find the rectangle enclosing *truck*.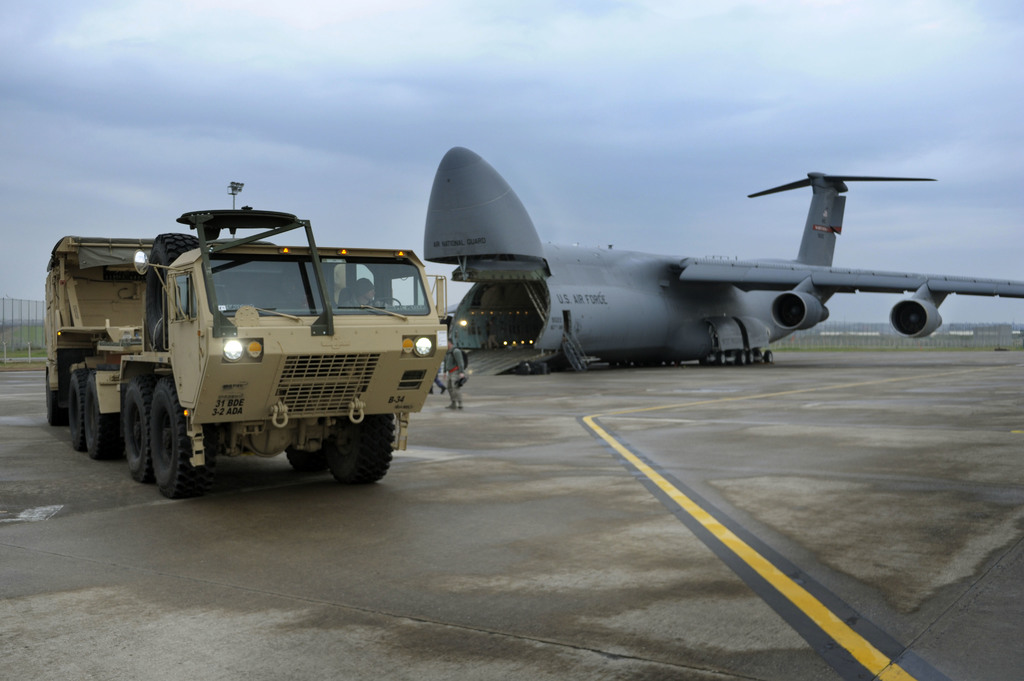
(x1=36, y1=200, x2=467, y2=509).
